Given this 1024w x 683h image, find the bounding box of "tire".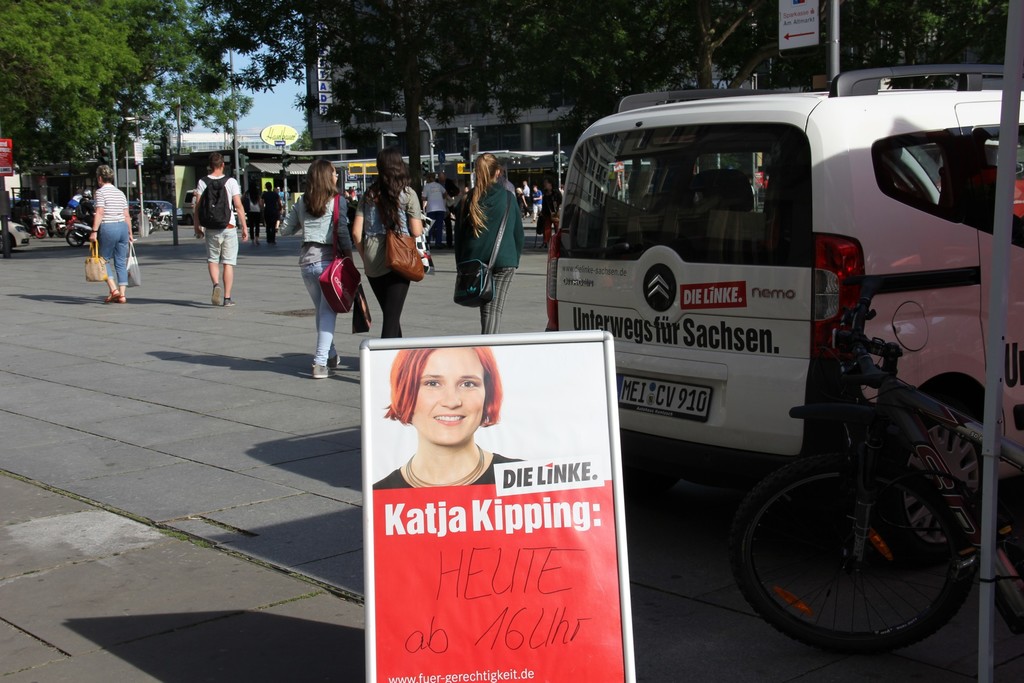
(873, 384, 991, 562).
